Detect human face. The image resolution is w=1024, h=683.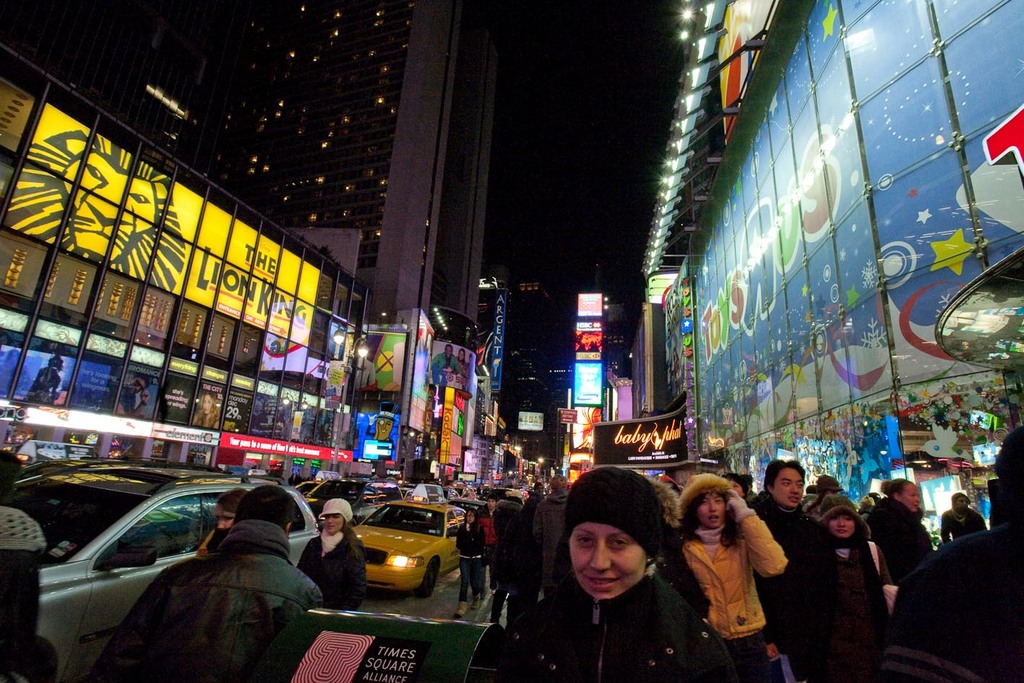
<box>693,491,725,529</box>.
